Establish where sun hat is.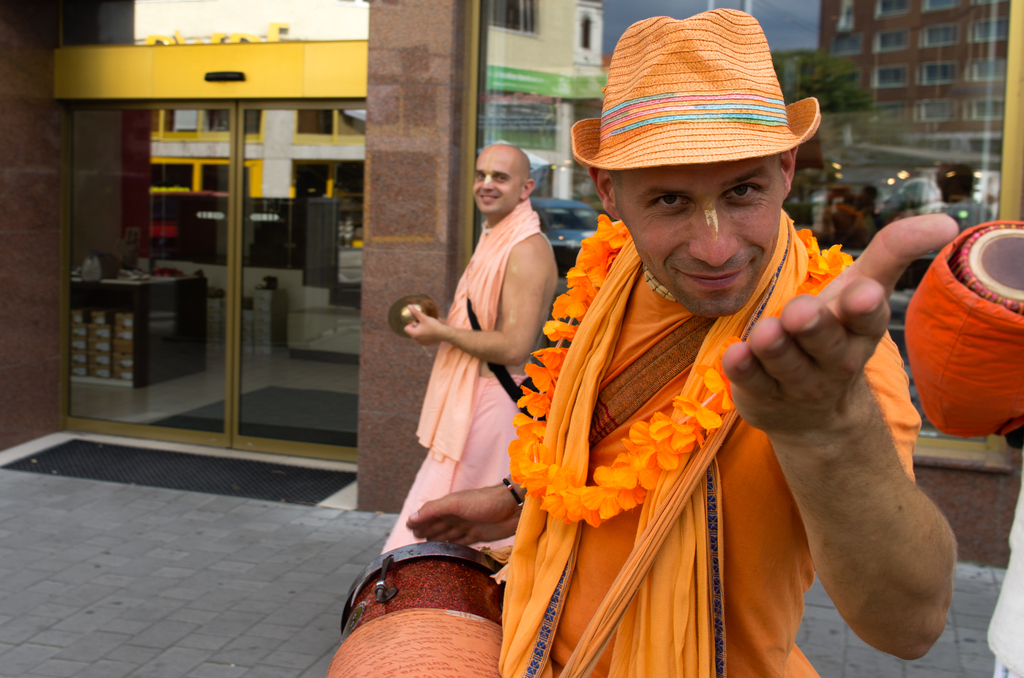
Established at x1=560 y1=4 x2=825 y2=184.
